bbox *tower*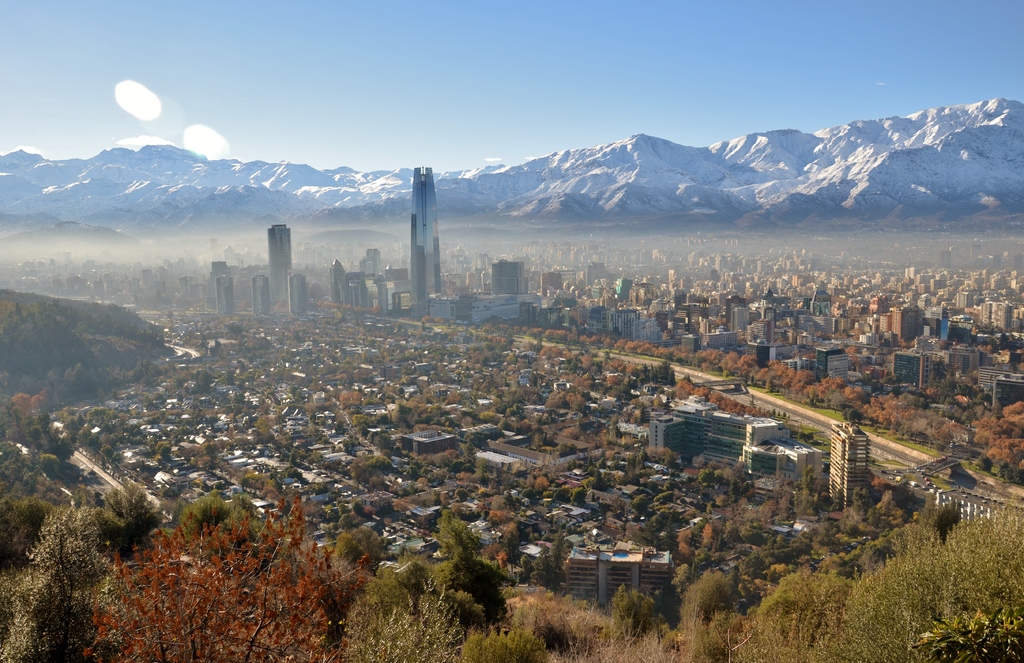
crop(410, 166, 442, 312)
